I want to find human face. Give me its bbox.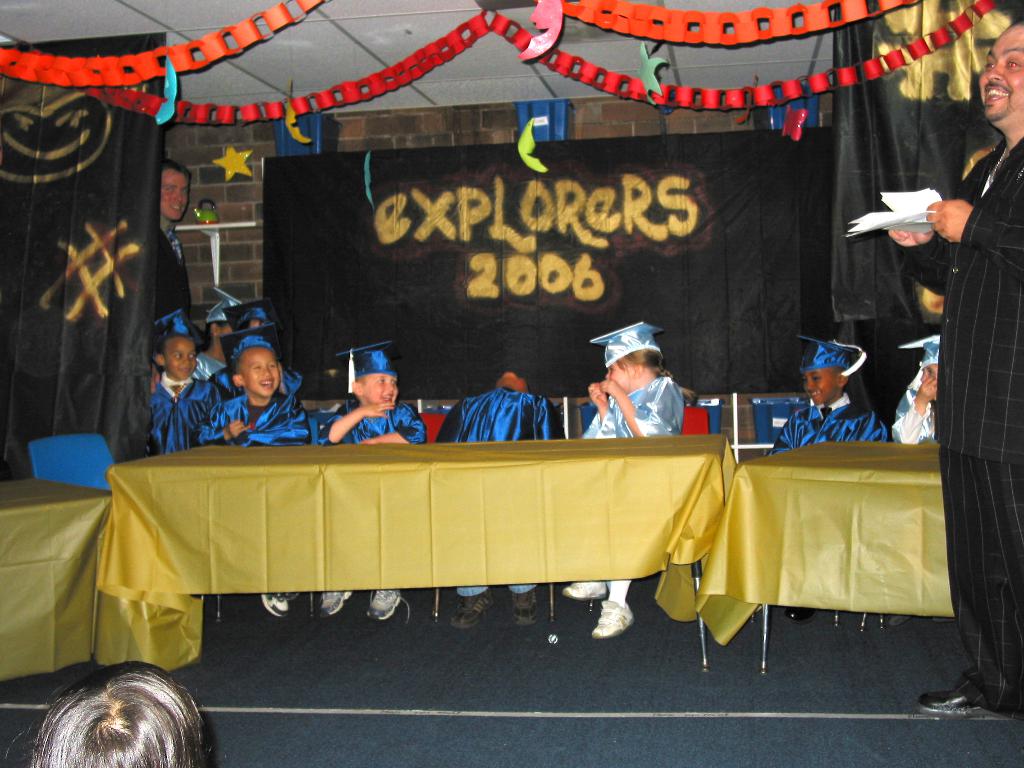
bbox=(159, 171, 192, 221).
